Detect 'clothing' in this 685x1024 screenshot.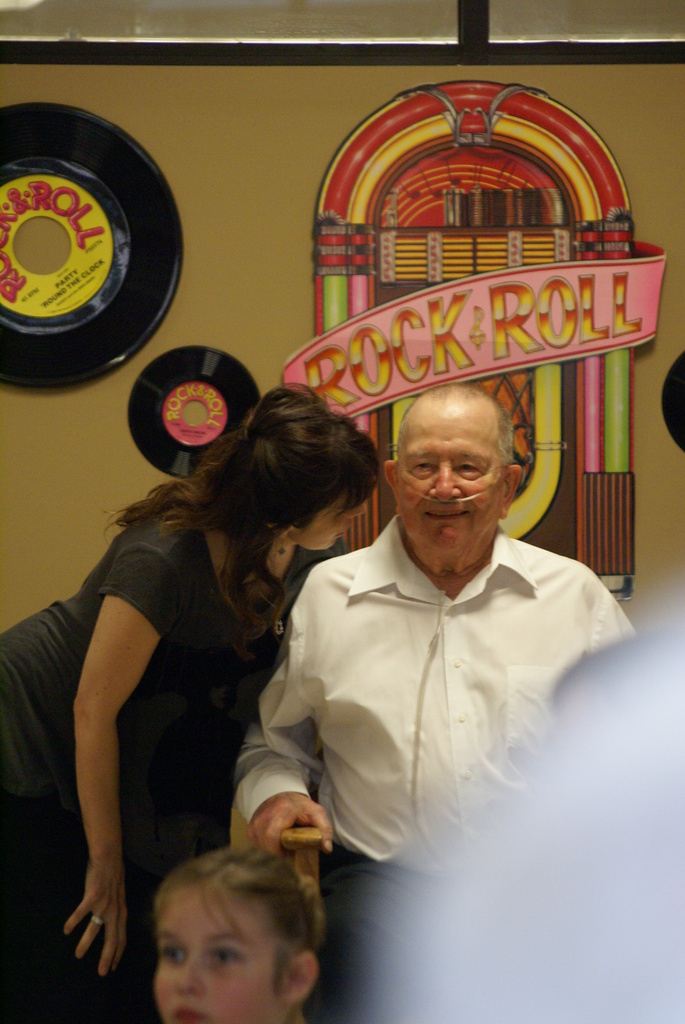
Detection: <region>0, 505, 286, 1021</region>.
